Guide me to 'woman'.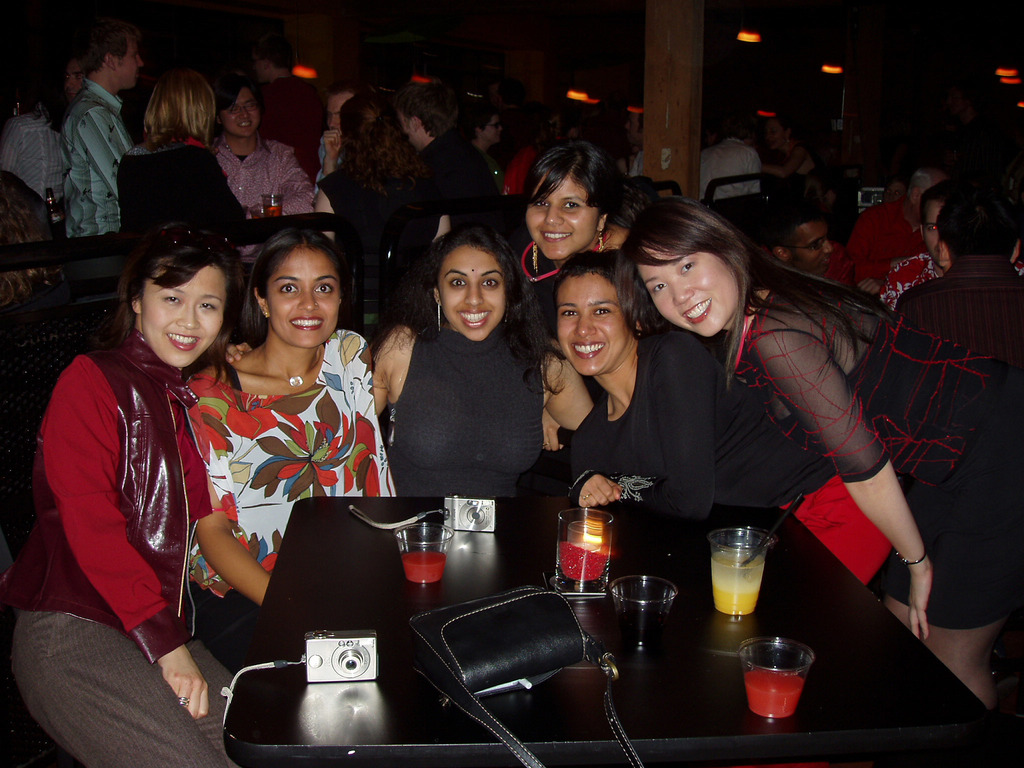
Guidance: {"x1": 493, "y1": 151, "x2": 610, "y2": 351}.
